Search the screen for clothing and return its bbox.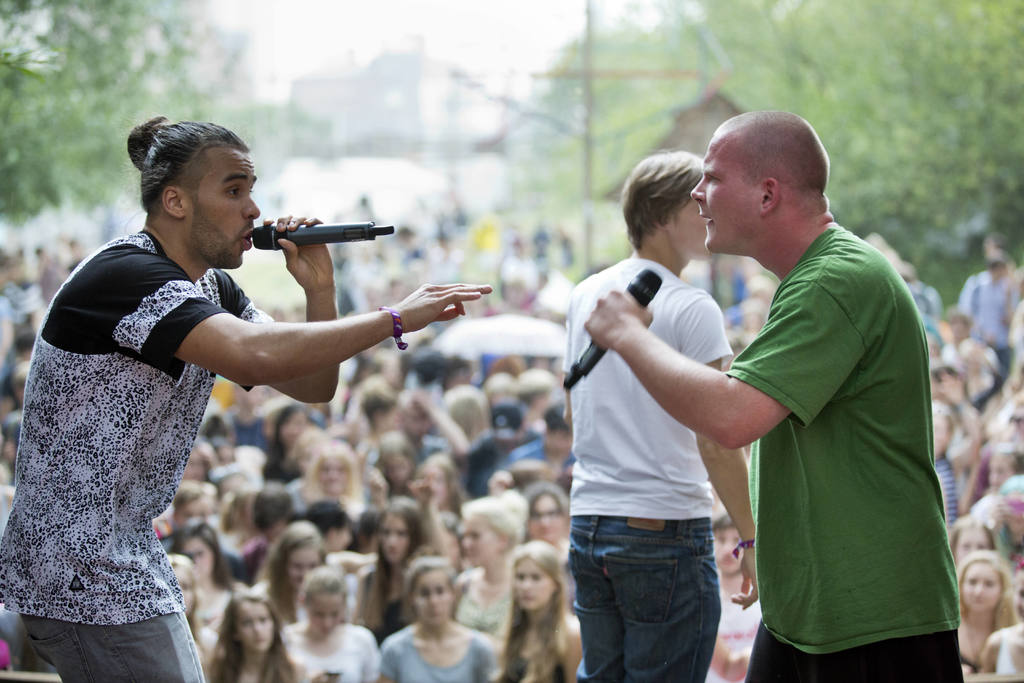
Found: x1=714 y1=173 x2=959 y2=678.
